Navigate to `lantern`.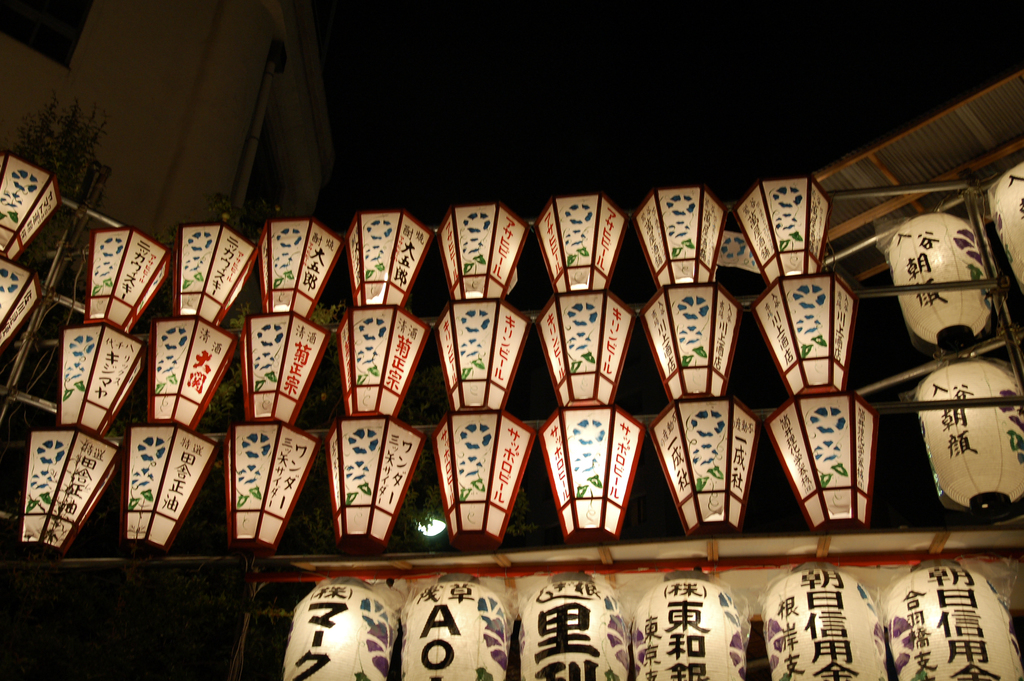
Navigation target: {"left": 0, "top": 258, "right": 42, "bottom": 349}.
